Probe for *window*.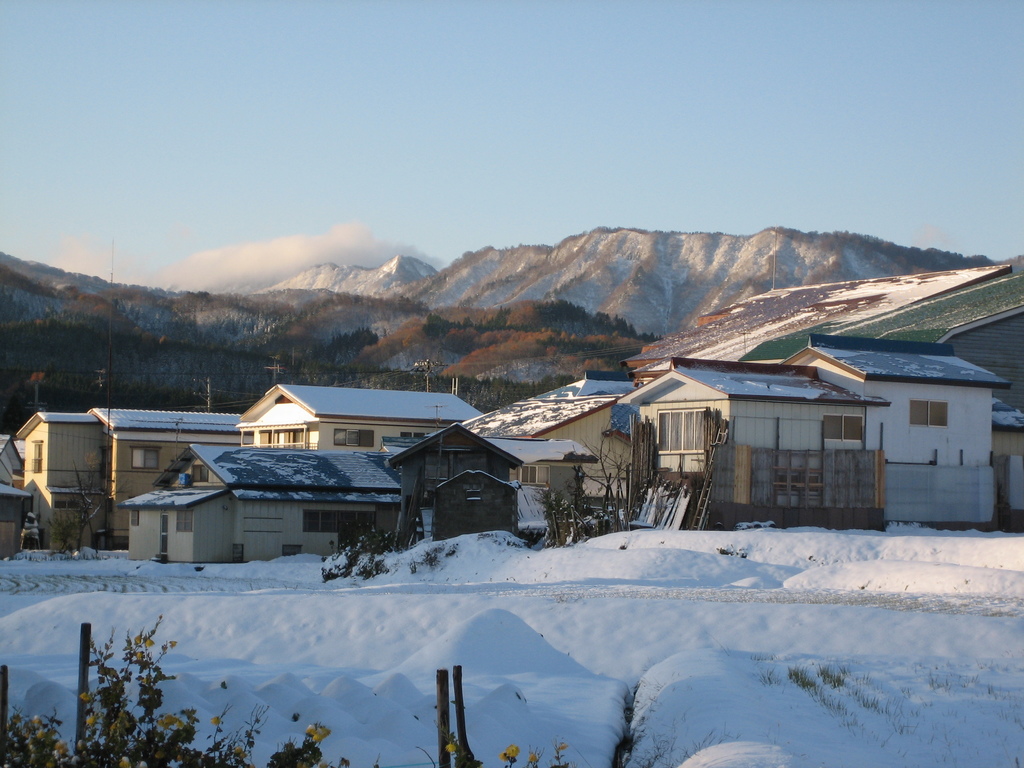
Probe result: detection(129, 511, 140, 527).
